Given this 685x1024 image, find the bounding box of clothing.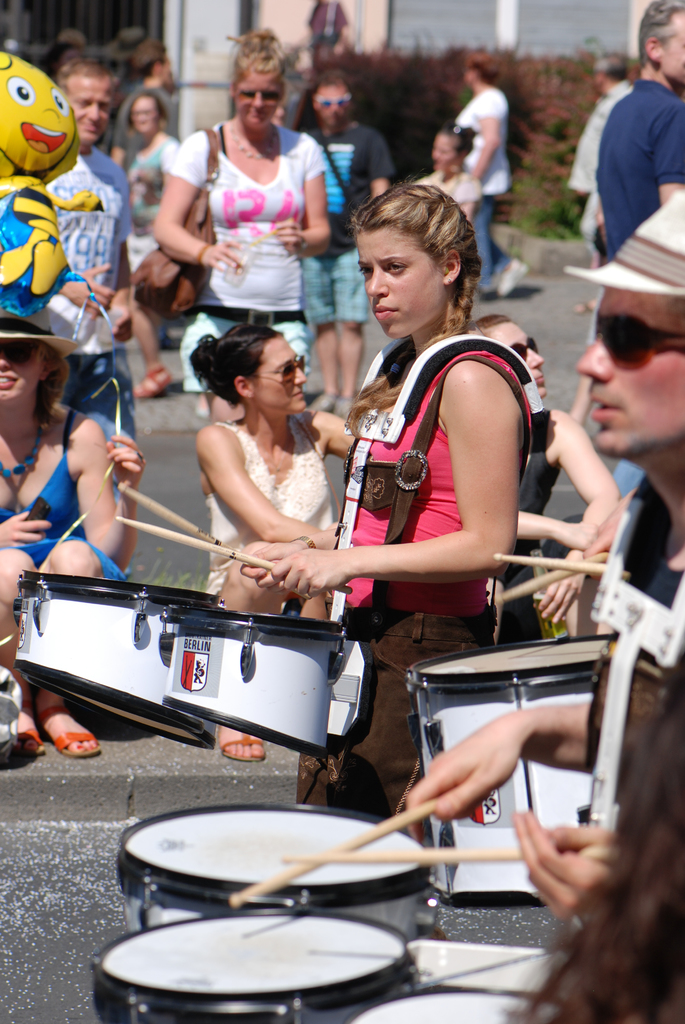
left=117, top=76, right=182, bottom=141.
